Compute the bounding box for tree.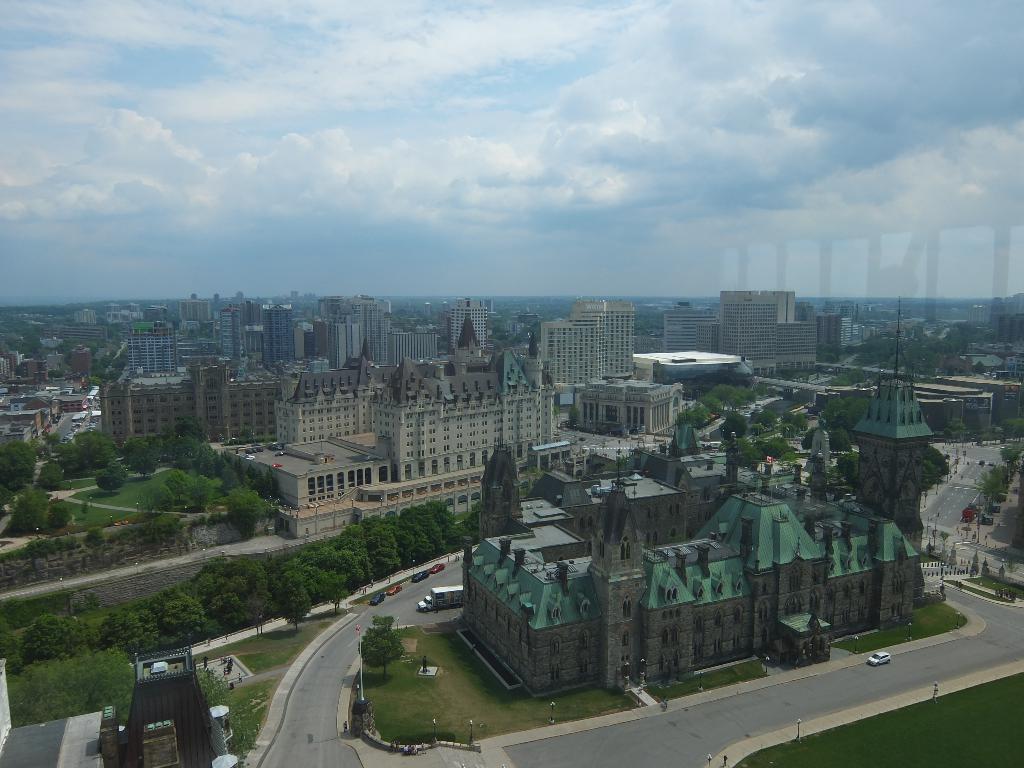
region(161, 463, 203, 503).
